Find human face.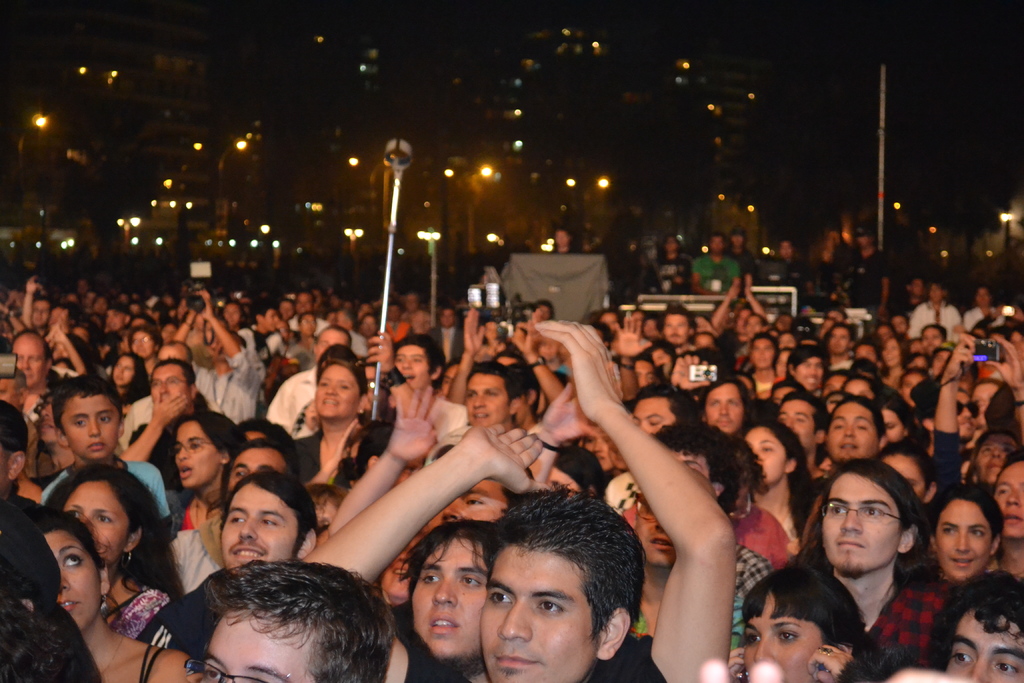
[411, 534, 491, 659].
